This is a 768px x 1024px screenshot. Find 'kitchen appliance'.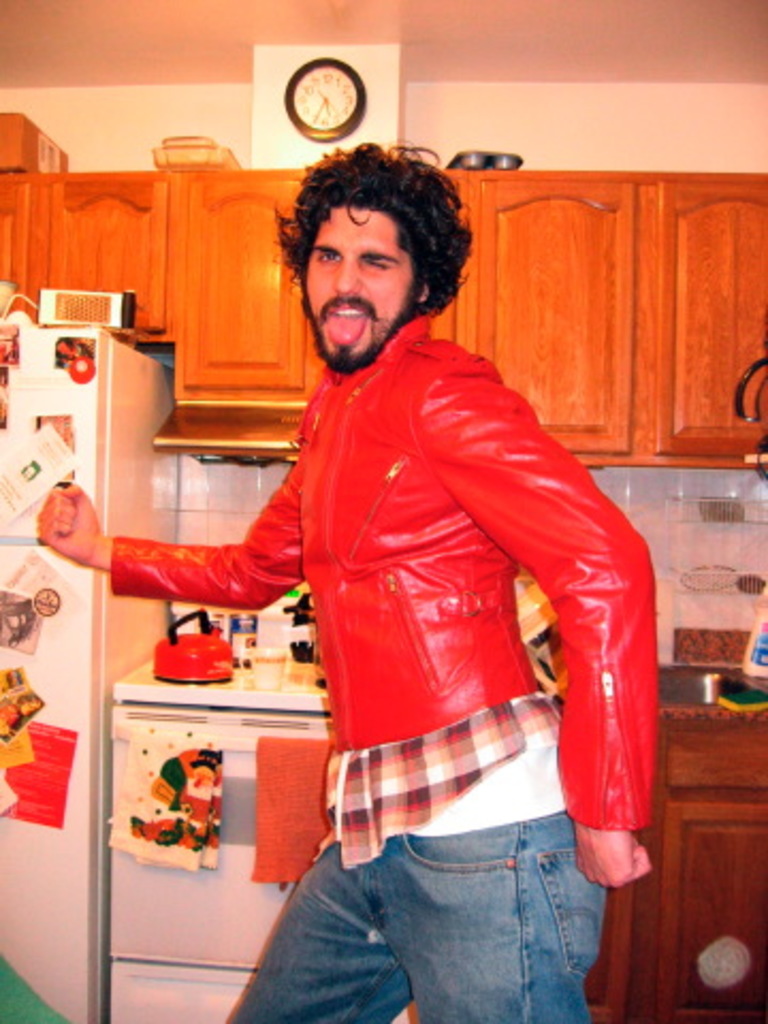
Bounding box: box(0, 326, 179, 1022).
